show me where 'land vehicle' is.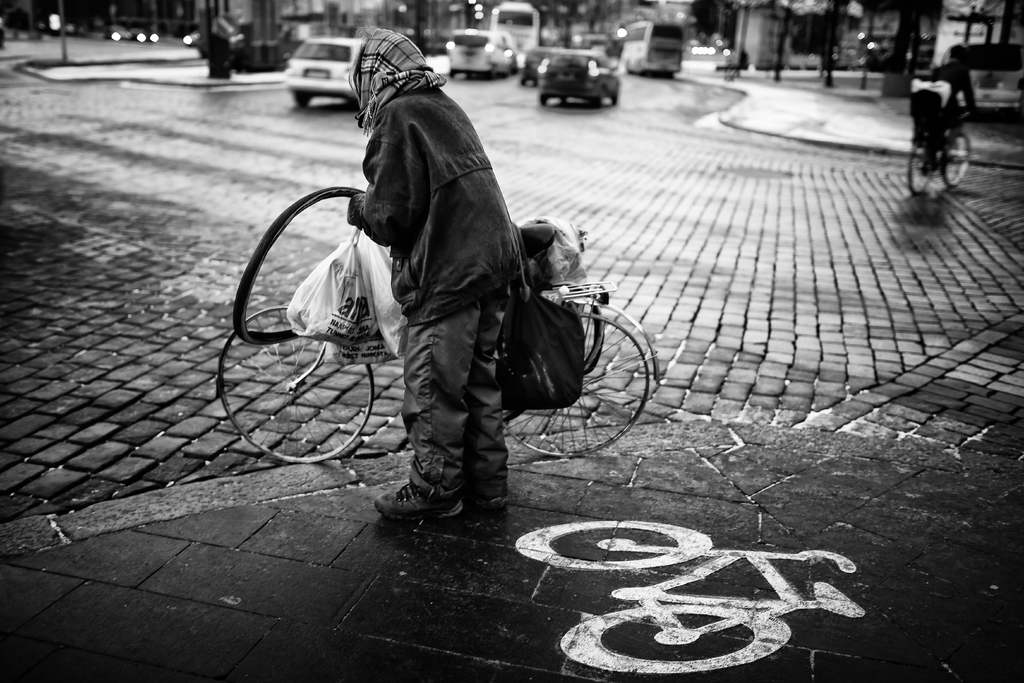
'land vehicle' is at region(941, 44, 1023, 111).
